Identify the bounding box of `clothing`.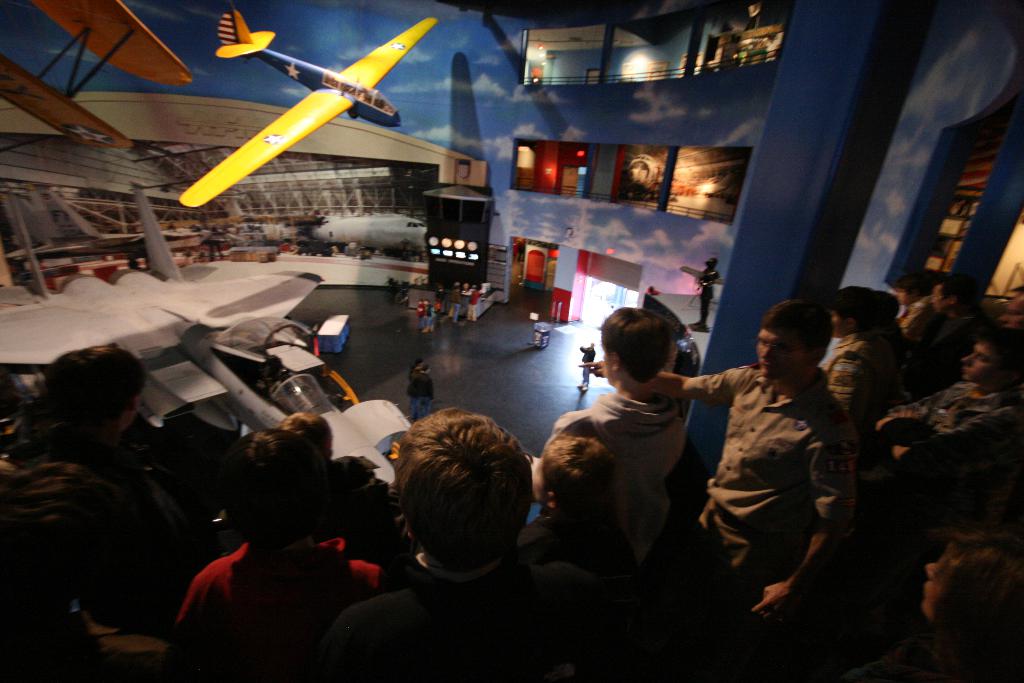
<box>535,506,632,552</box>.
